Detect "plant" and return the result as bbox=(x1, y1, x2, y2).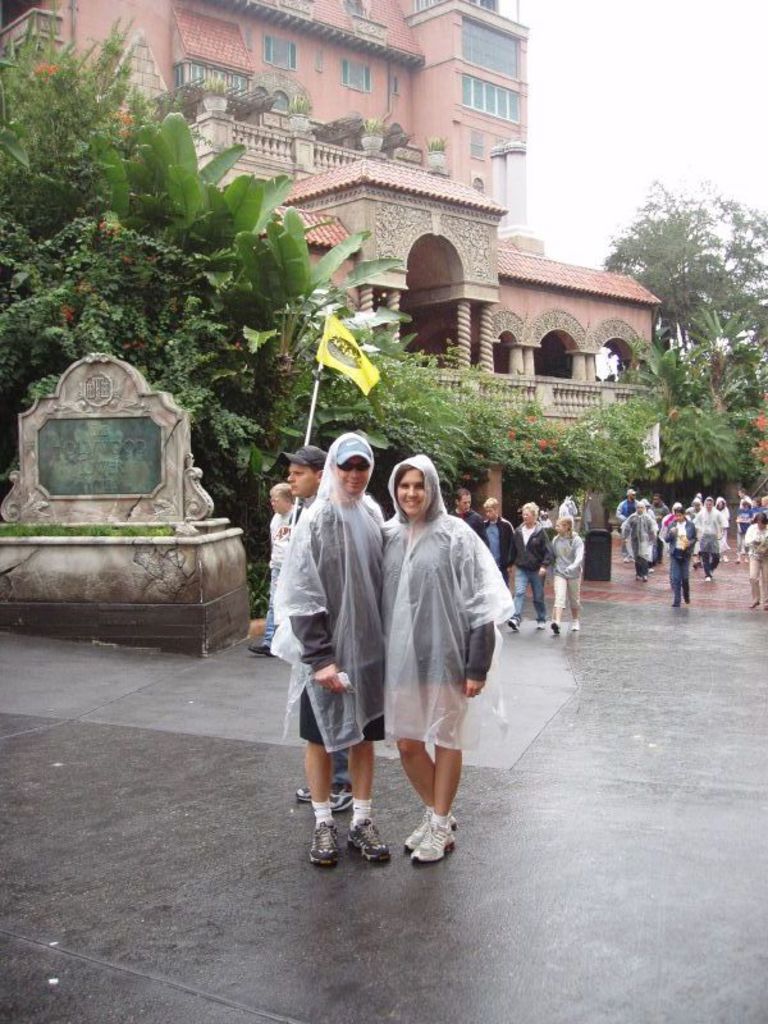
bbox=(247, 561, 269, 616).
